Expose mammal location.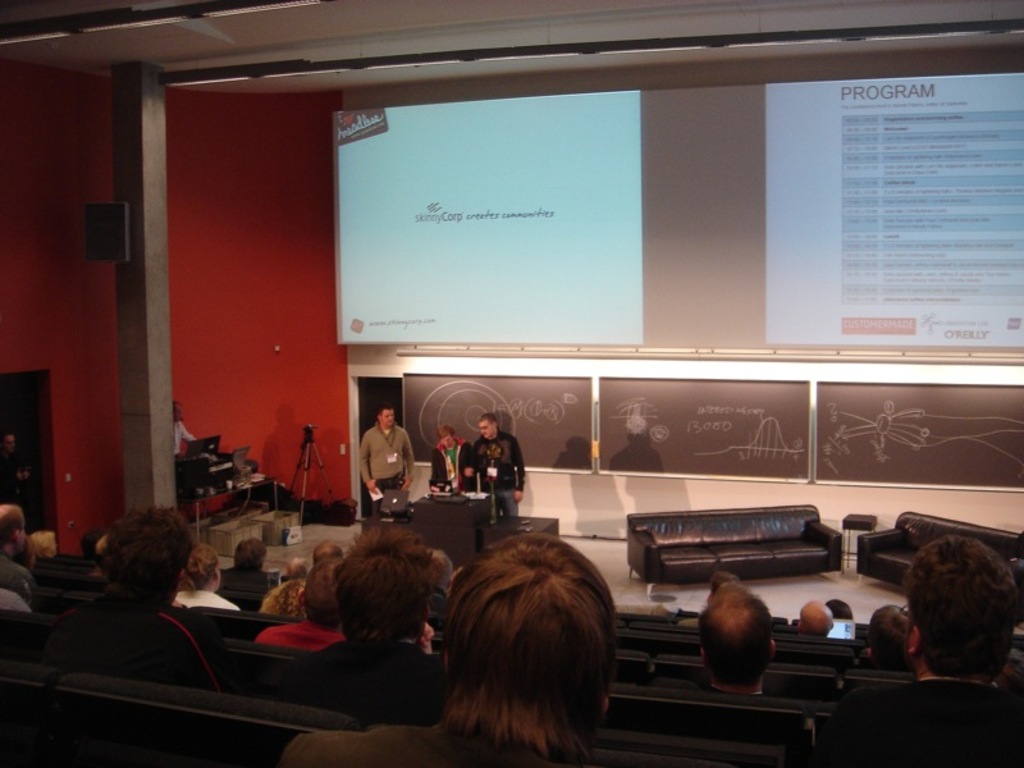
Exposed at x1=873 y1=607 x2=910 y2=673.
